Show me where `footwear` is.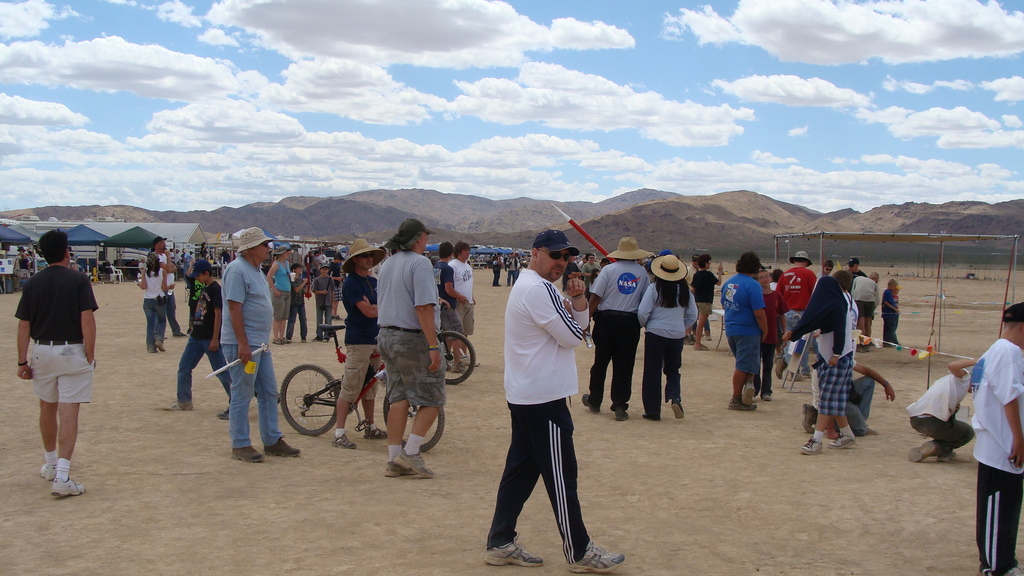
`footwear` is at 41, 463, 58, 480.
